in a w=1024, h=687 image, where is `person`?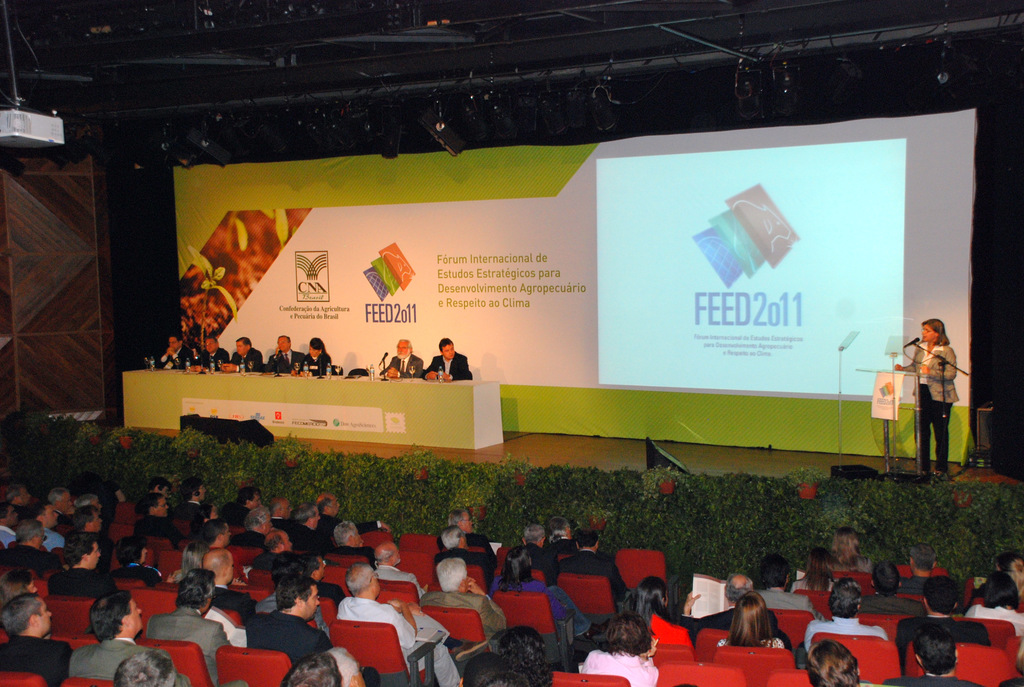
bbox=(793, 550, 838, 620).
